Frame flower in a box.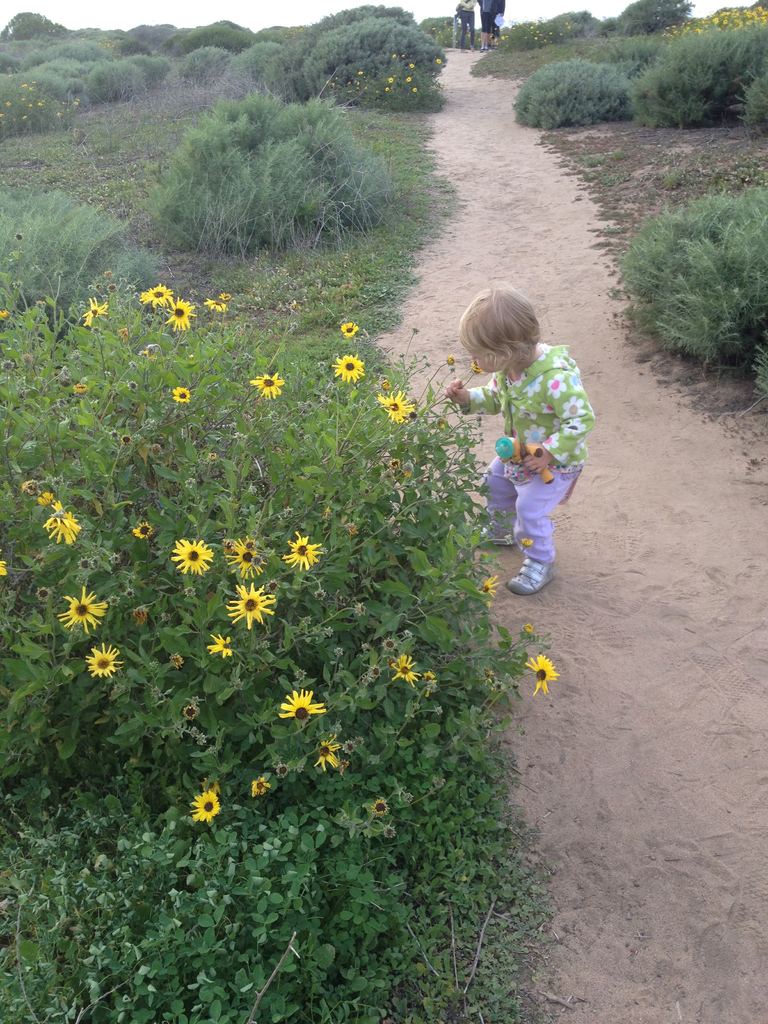
select_region(168, 534, 219, 580).
